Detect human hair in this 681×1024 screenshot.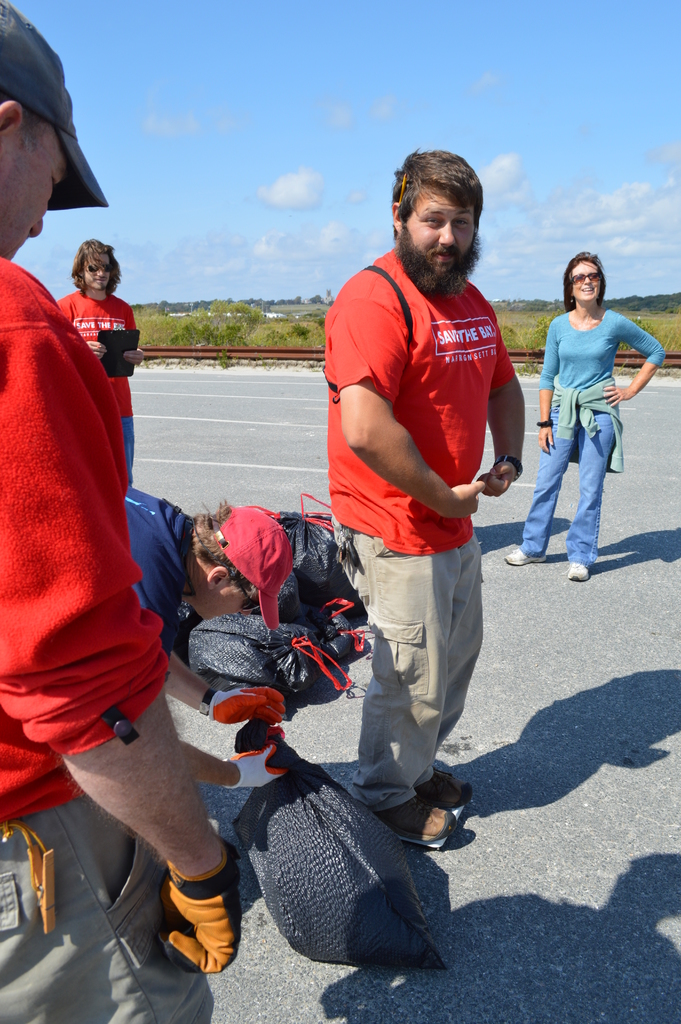
Detection: [x1=0, y1=87, x2=53, y2=154].
